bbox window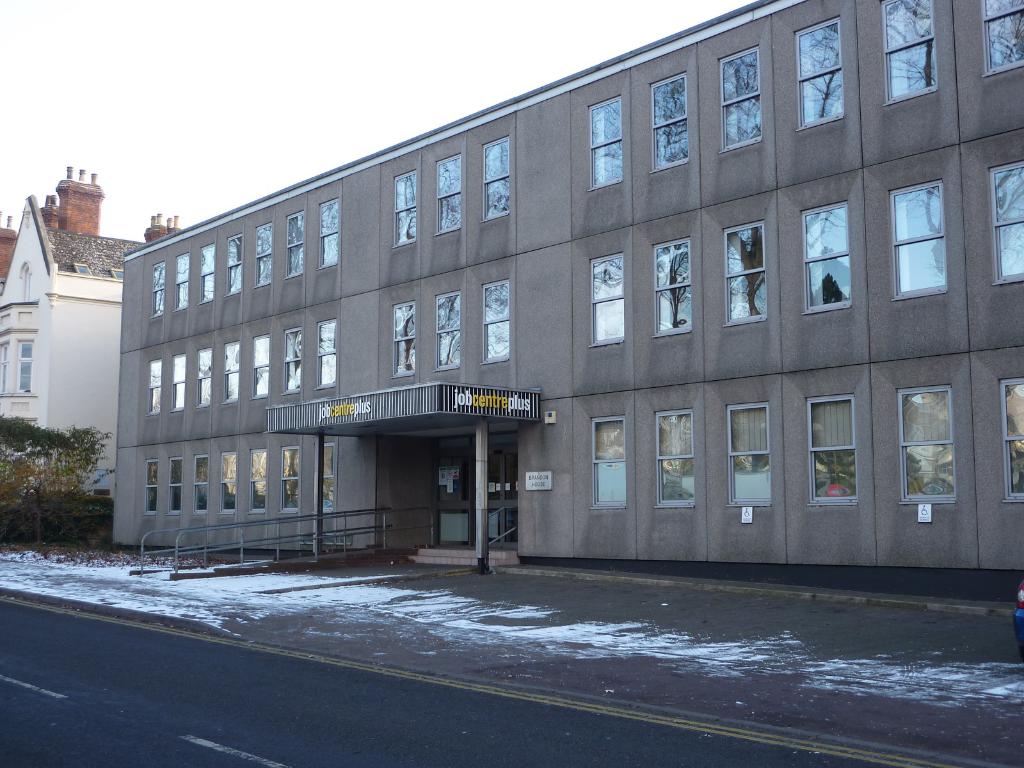
[719, 43, 765, 152]
